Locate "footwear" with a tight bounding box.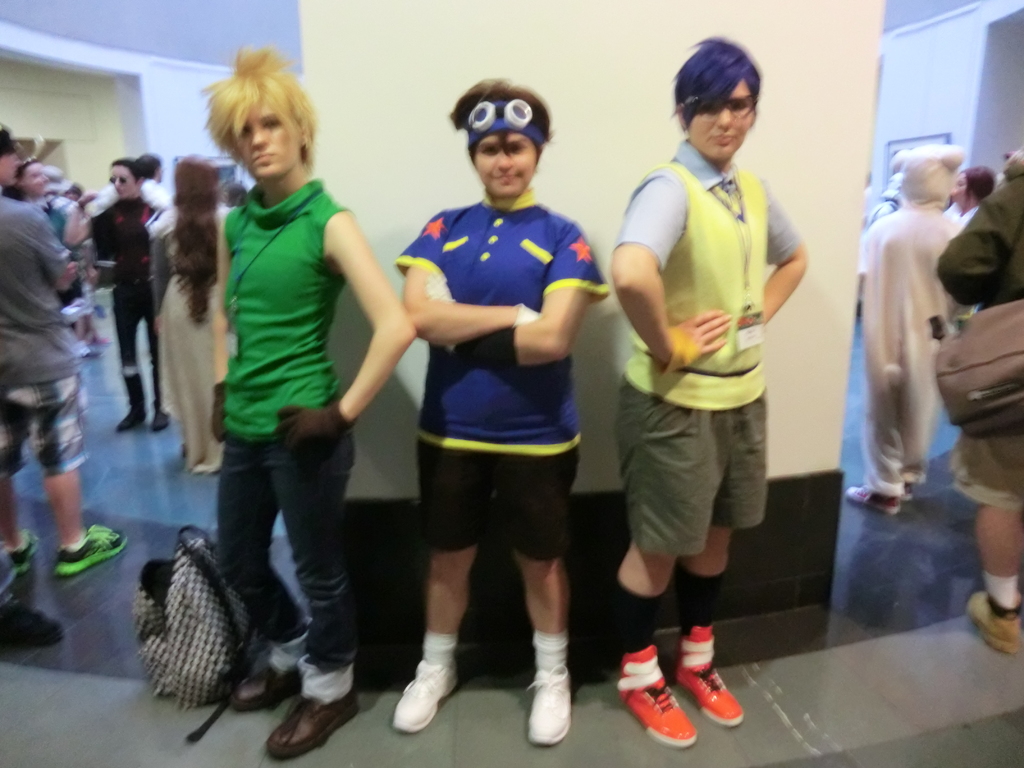
BBox(0, 590, 70, 652).
